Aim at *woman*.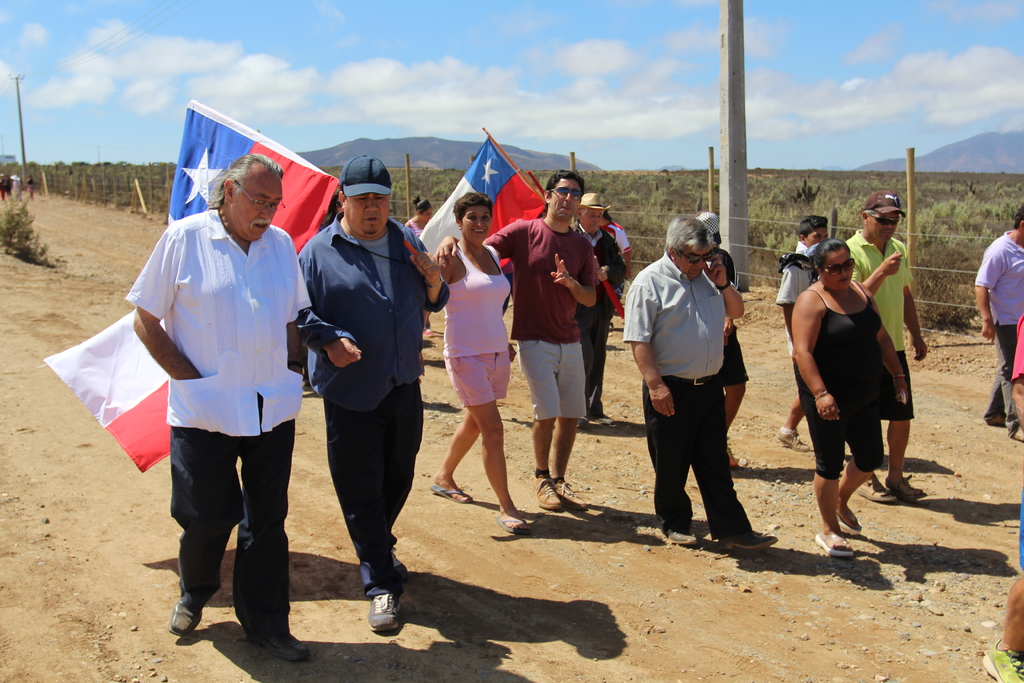
Aimed at locate(430, 192, 532, 535).
